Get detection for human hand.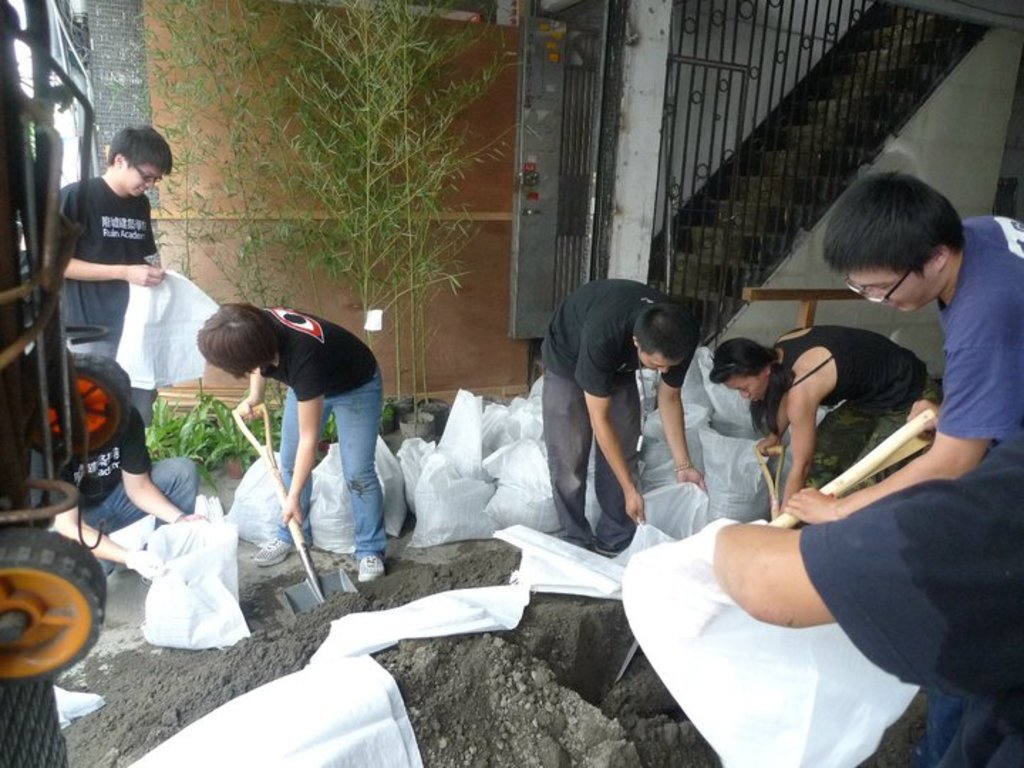
Detection: left=124, top=263, right=168, bottom=289.
